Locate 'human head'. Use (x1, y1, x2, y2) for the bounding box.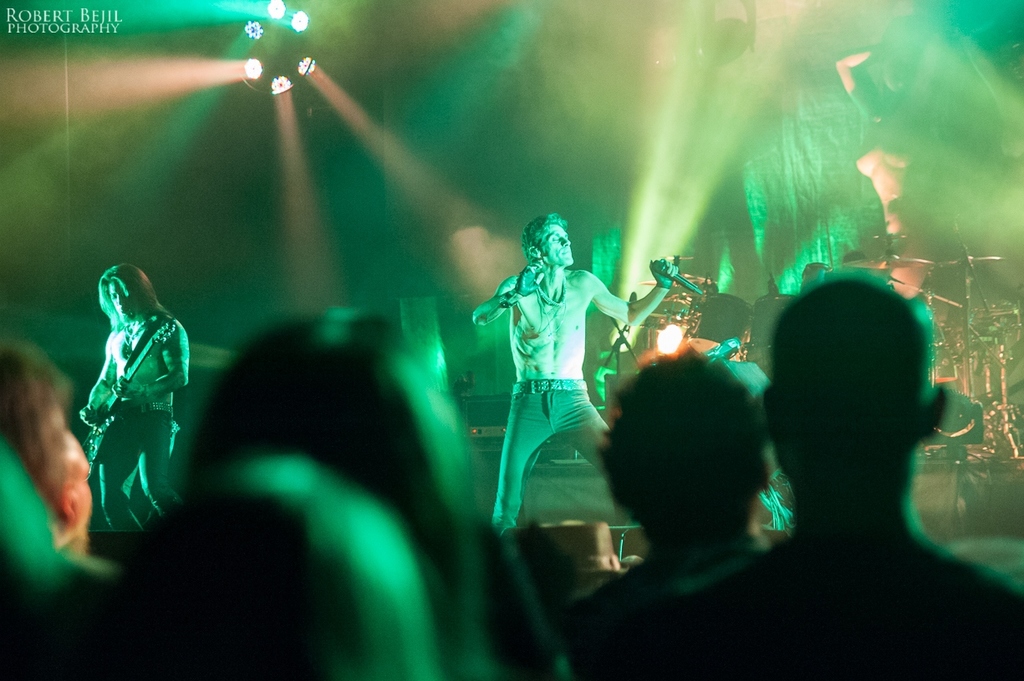
(603, 349, 803, 554).
